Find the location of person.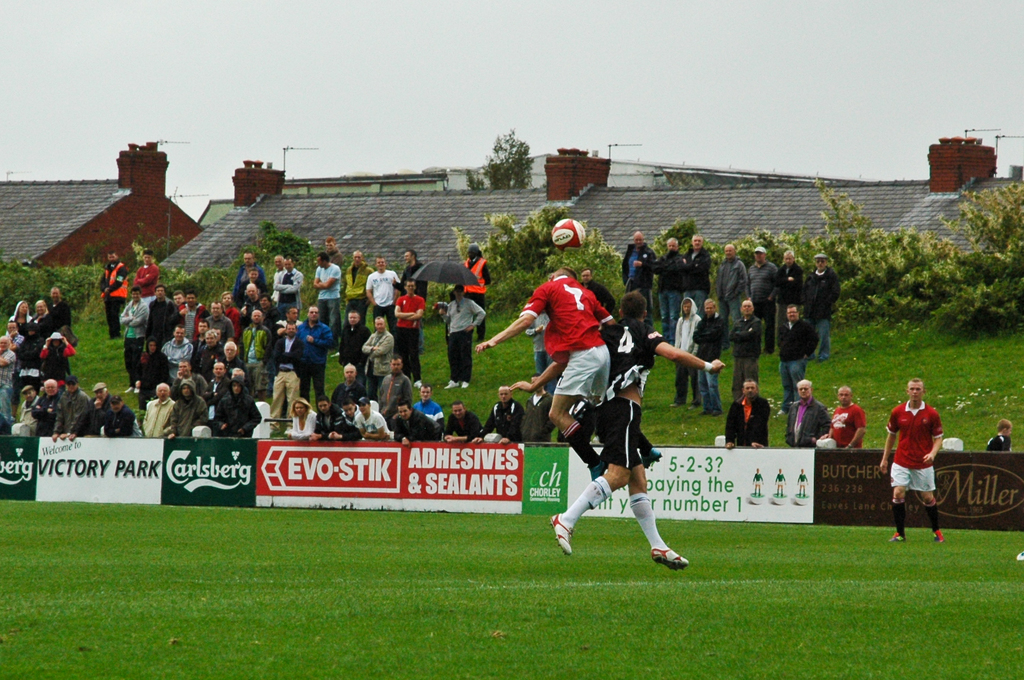
Location: 441:402:483:443.
